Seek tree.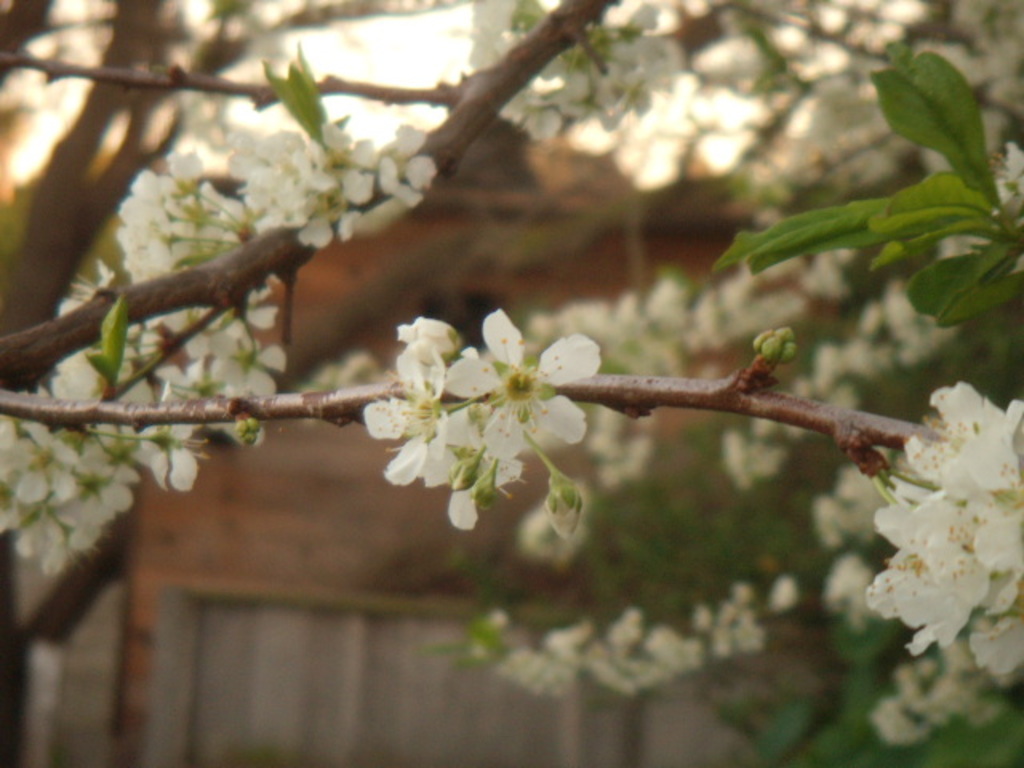
[0,32,1023,702].
